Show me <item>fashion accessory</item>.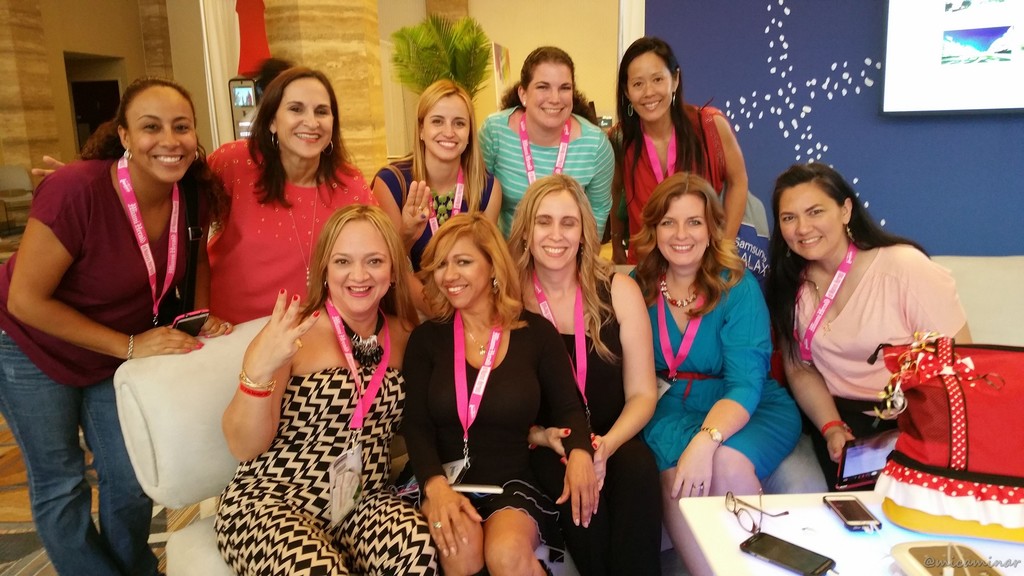
<item>fashion accessory</item> is here: [x1=700, y1=427, x2=726, y2=448].
